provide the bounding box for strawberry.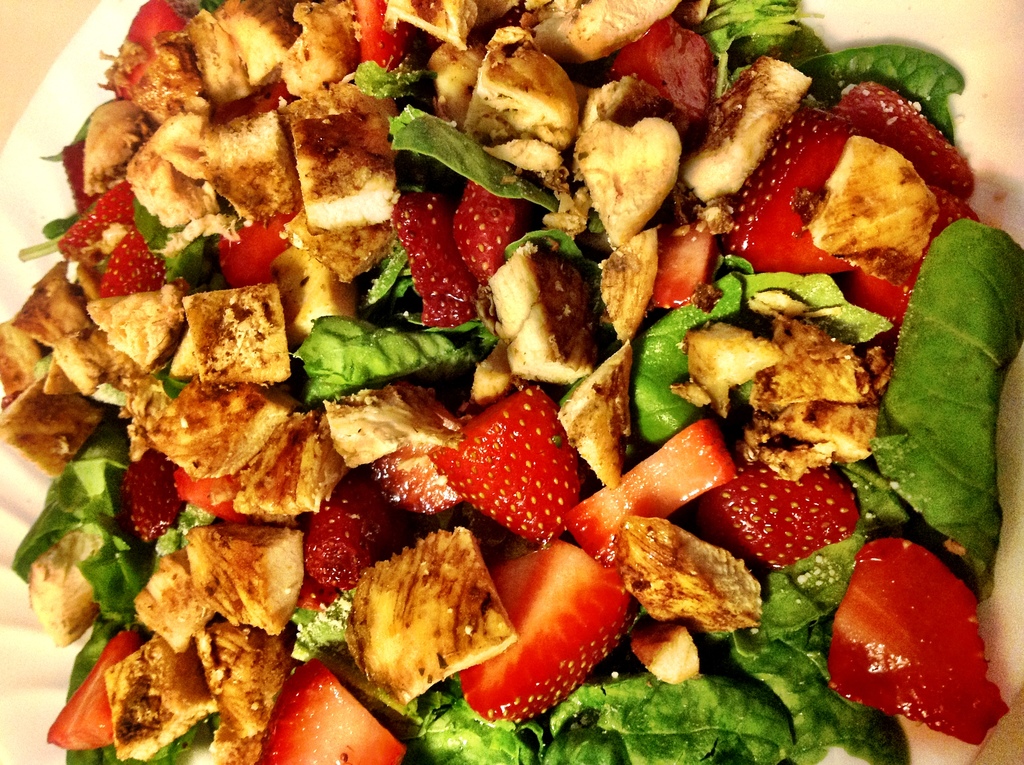
BBox(826, 535, 1016, 742).
